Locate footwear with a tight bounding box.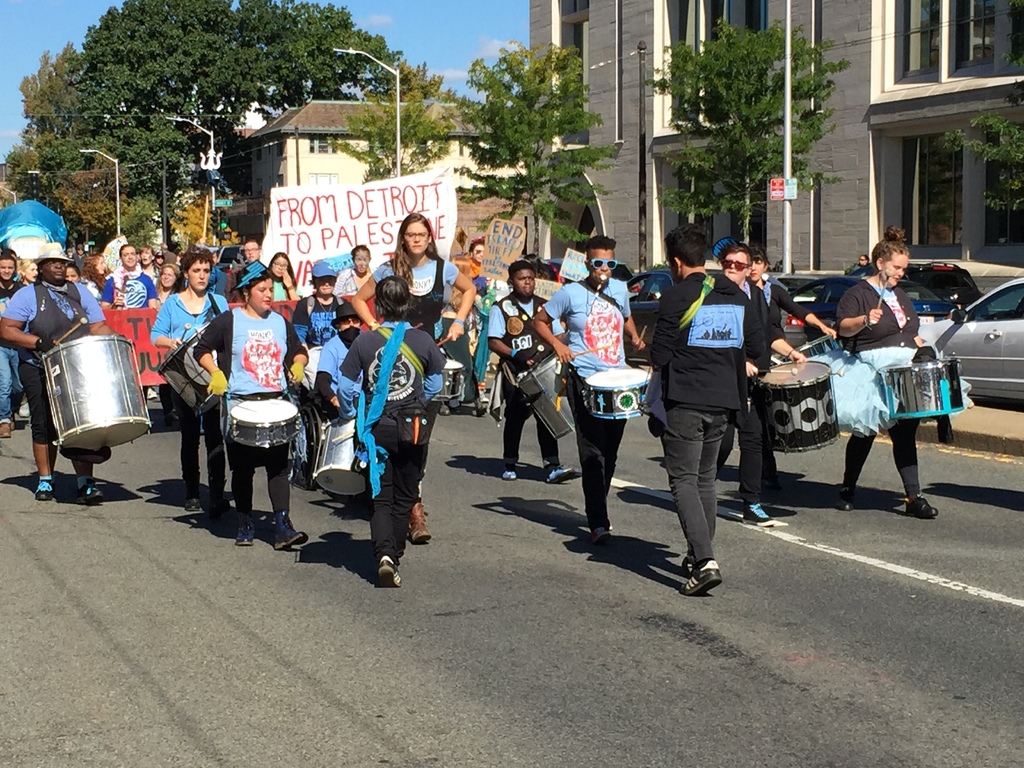
crop(738, 503, 774, 527).
